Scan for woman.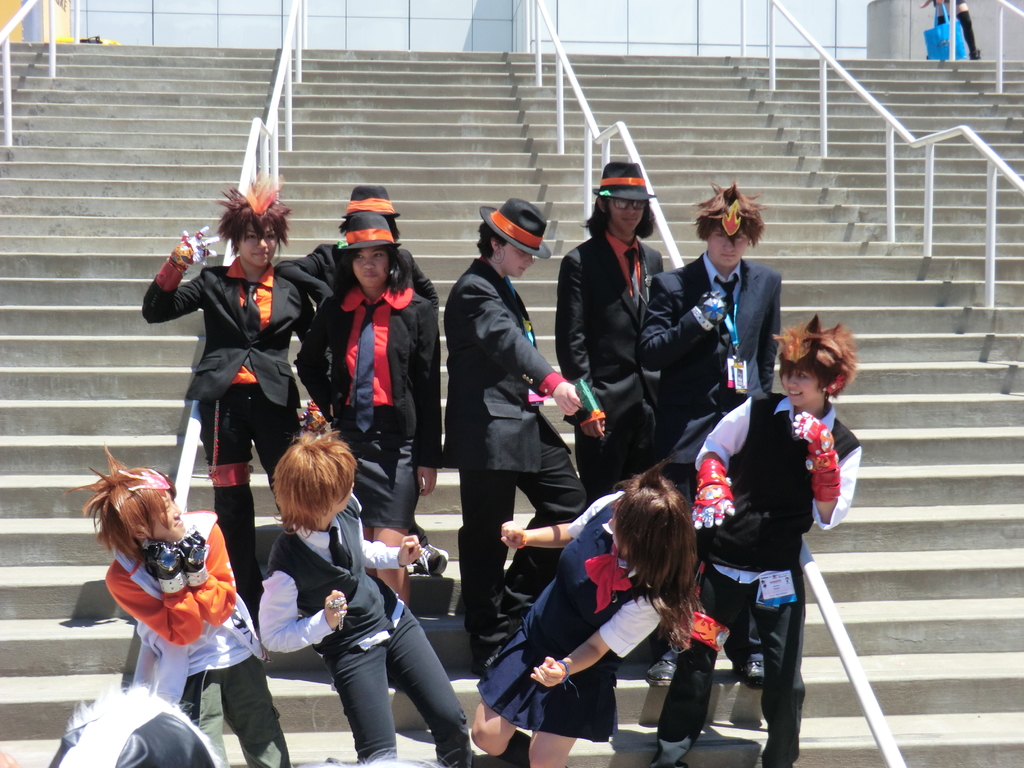
Scan result: (left=253, top=426, right=476, bottom=767).
